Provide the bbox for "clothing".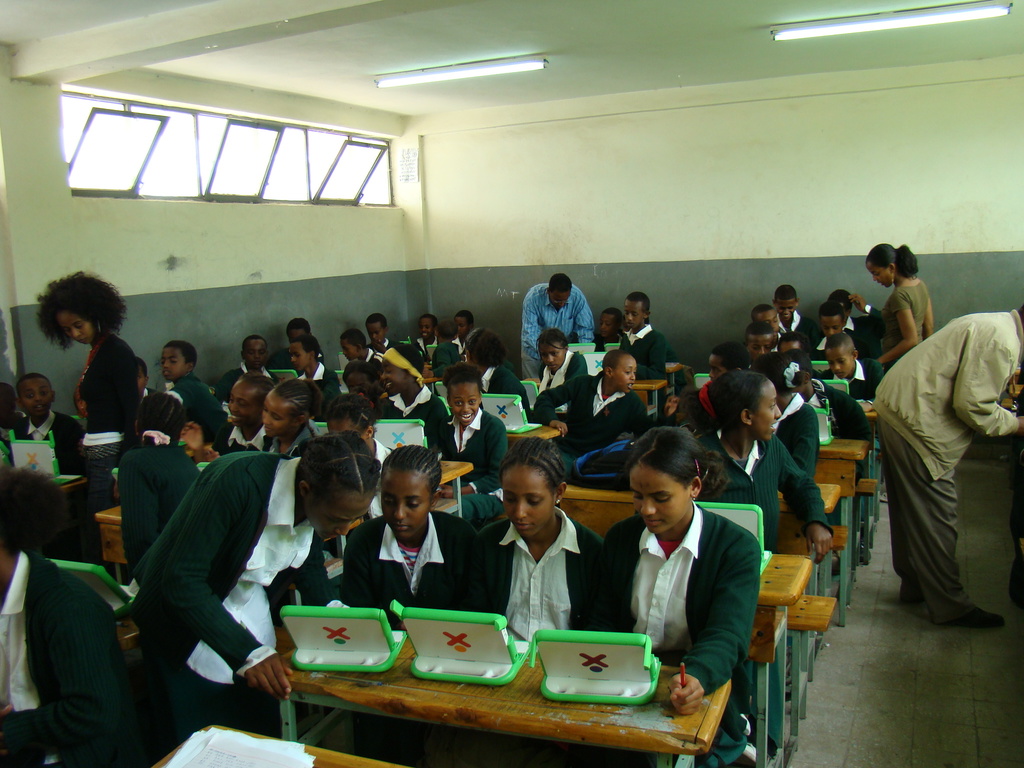
524,375,650,446.
